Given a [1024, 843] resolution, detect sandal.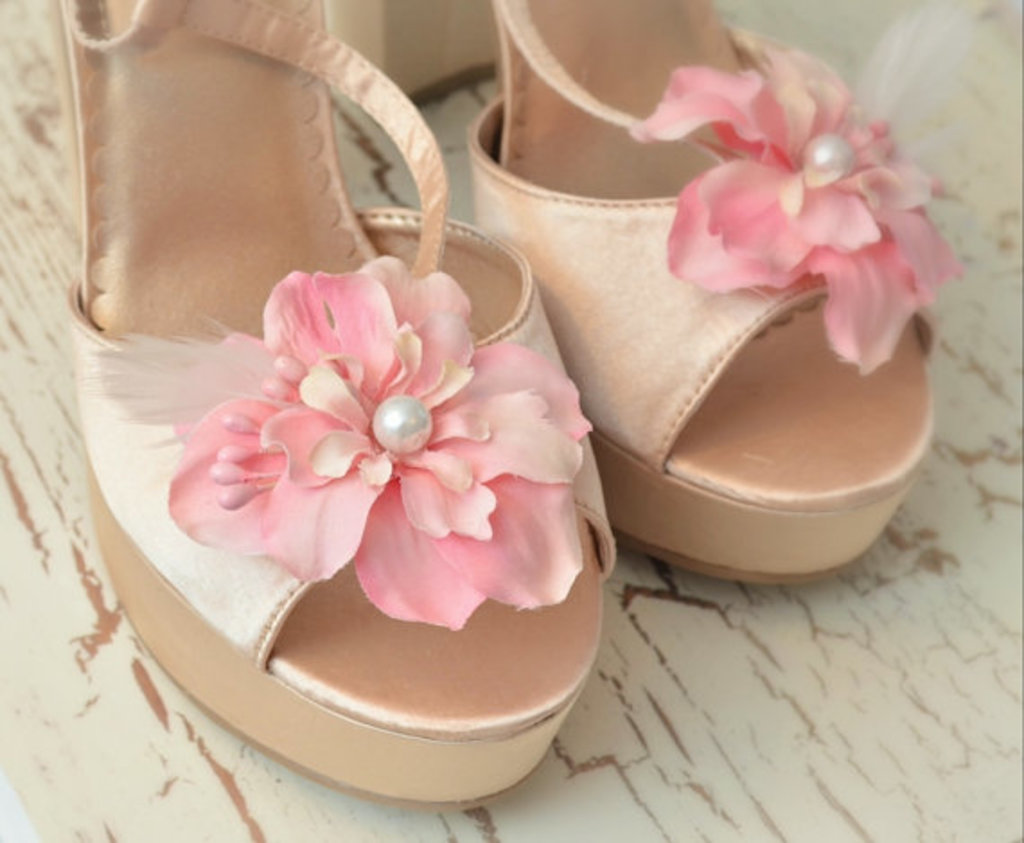
crop(322, 0, 963, 586).
